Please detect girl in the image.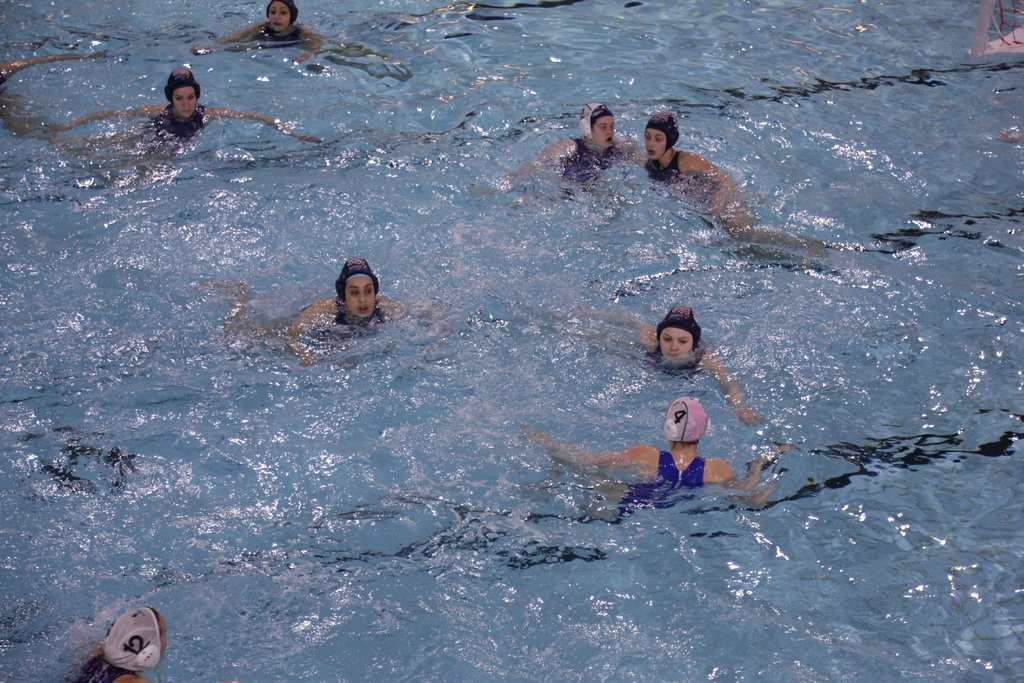
{"left": 212, "top": 261, "right": 447, "bottom": 370}.
